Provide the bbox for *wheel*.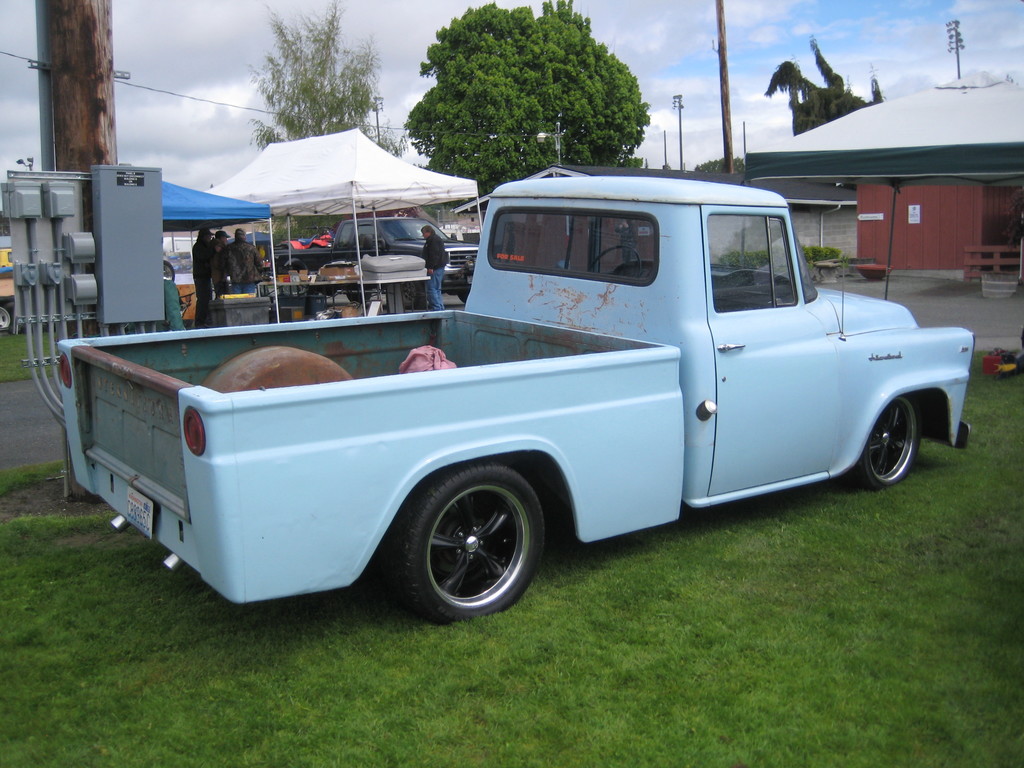
box(587, 246, 643, 279).
